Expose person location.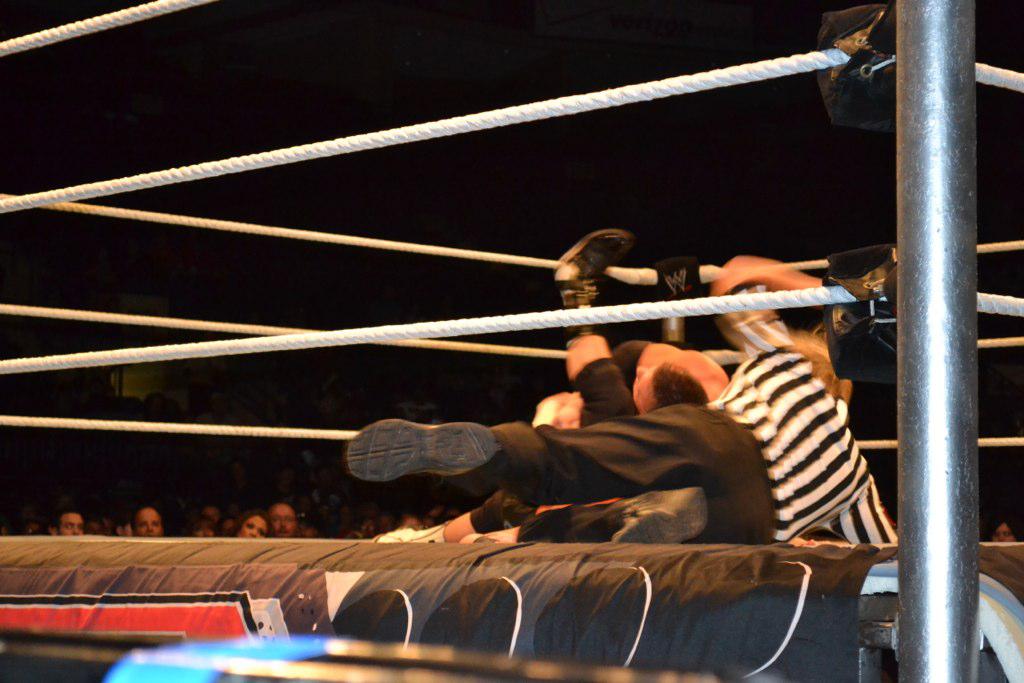
Exposed at rect(271, 502, 298, 538).
